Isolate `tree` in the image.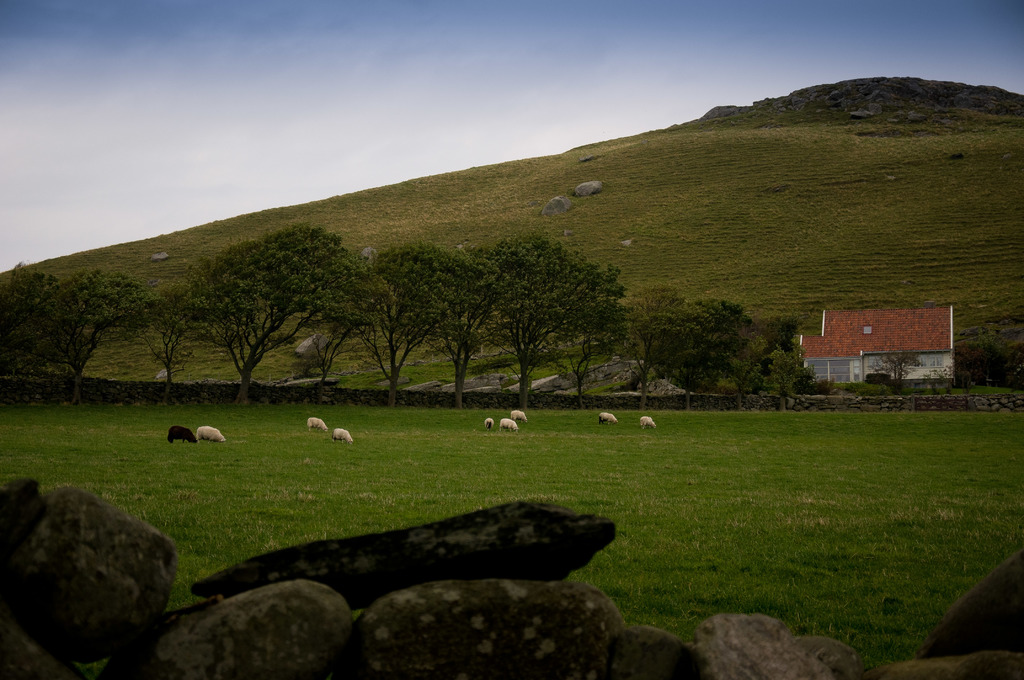
Isolated region: 966 337 1023 399.
